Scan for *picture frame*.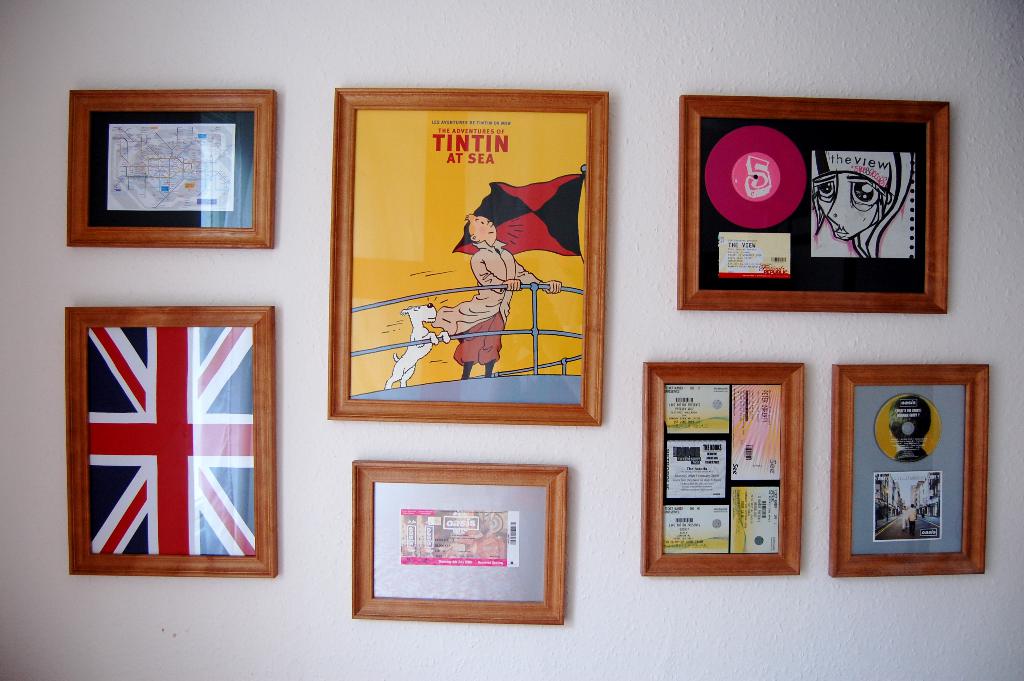
Scan result: 640 363 805 574.
